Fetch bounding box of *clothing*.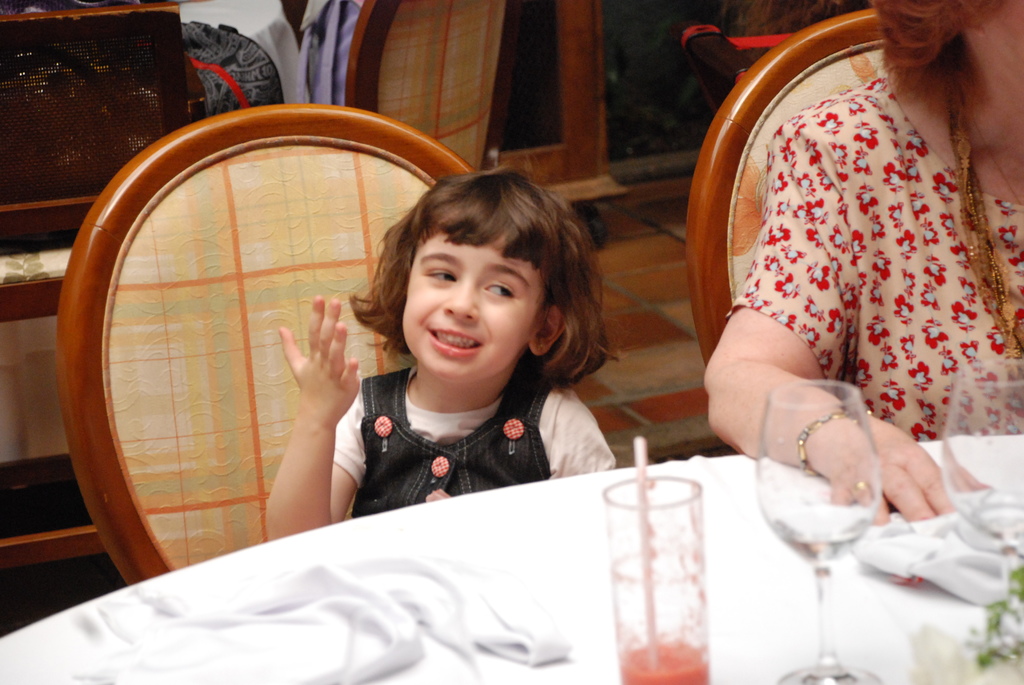
Bbox: [x1=732, y1=72, x2=1023, y2=439].
